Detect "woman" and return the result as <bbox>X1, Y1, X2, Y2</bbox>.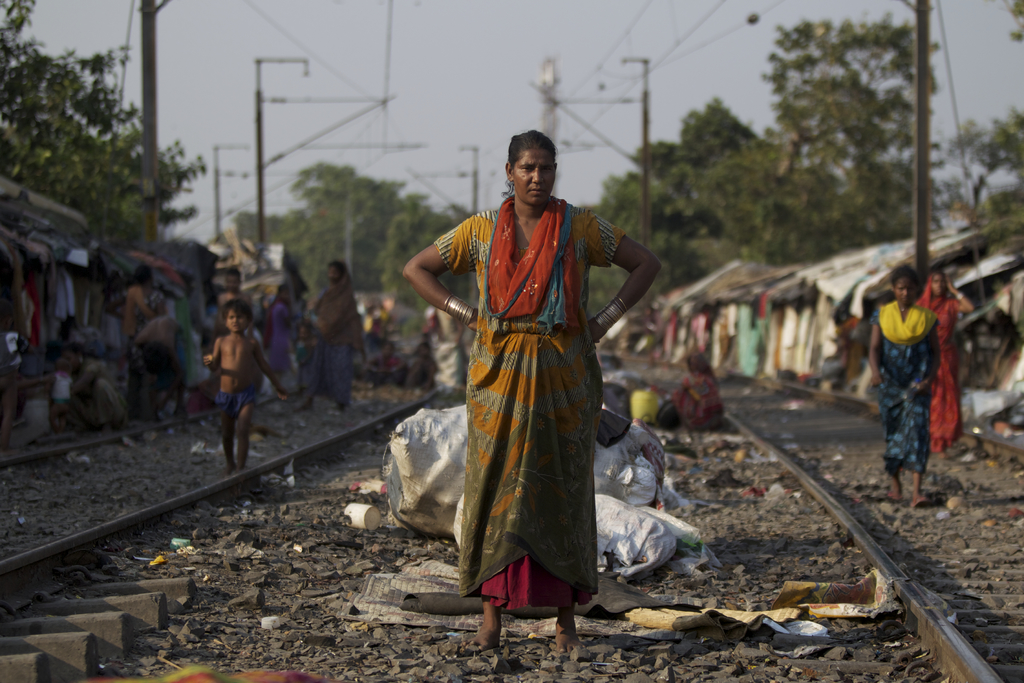
<bbox>660, 356, 723, 436</bbox>.
